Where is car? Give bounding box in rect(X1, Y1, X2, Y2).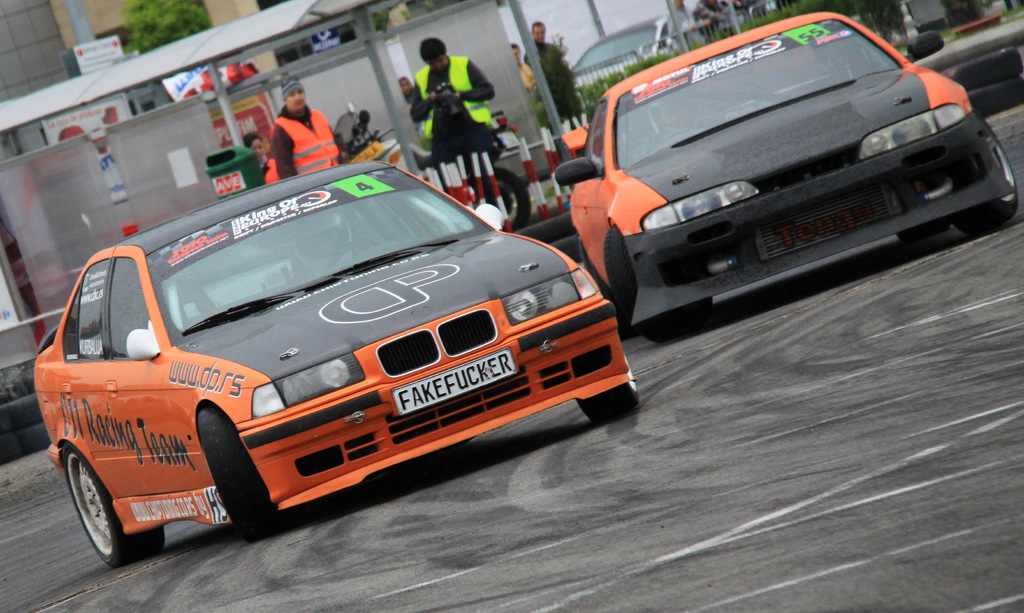
rect(561, 18, 1016, 354).
